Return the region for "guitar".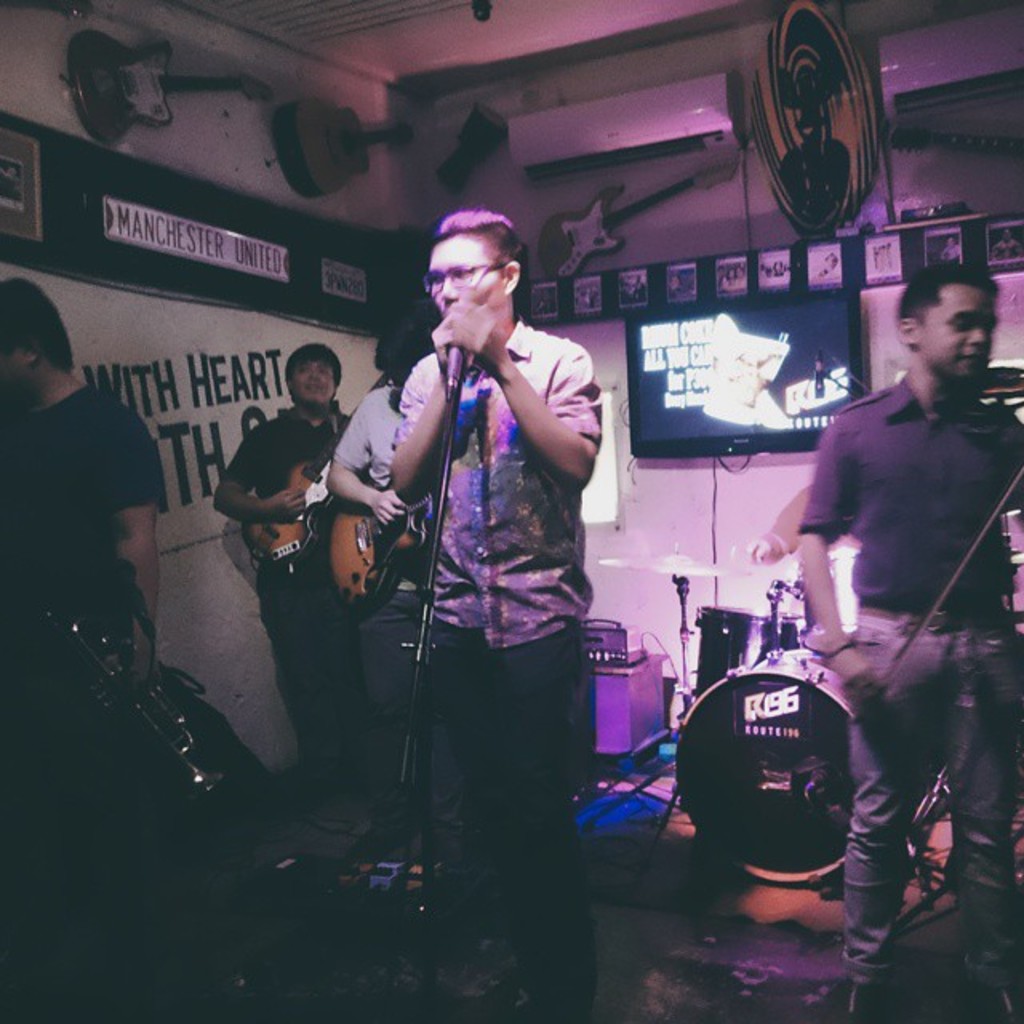
(left=333, top=461, right=448, bottom=618).
